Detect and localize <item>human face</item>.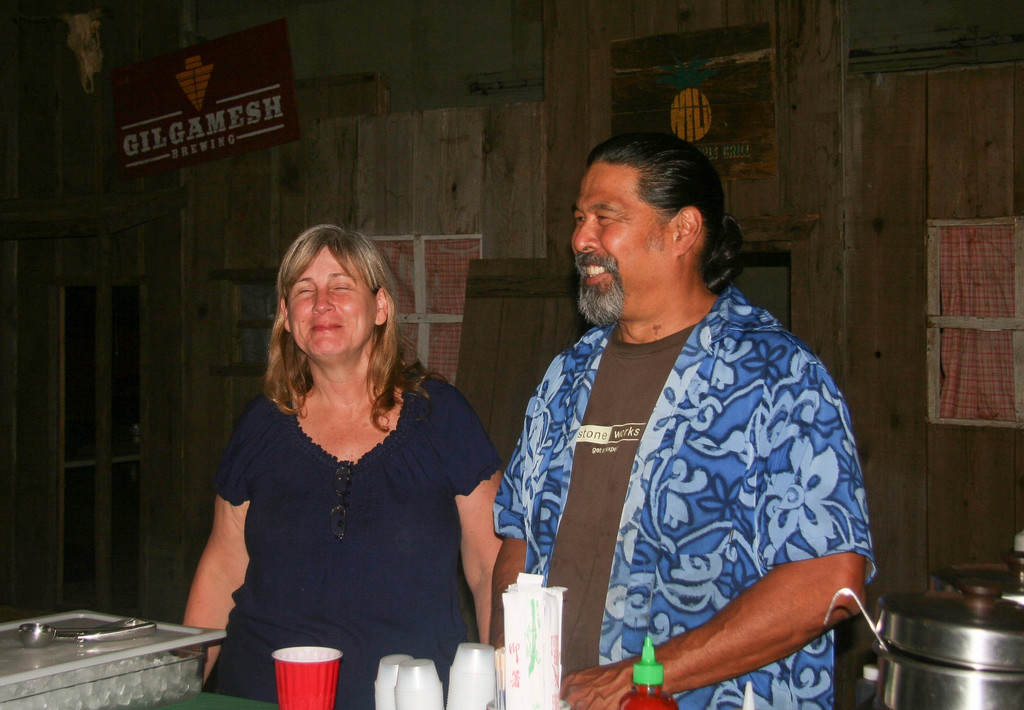
Localized at box=[566, 161, 676, 323].
